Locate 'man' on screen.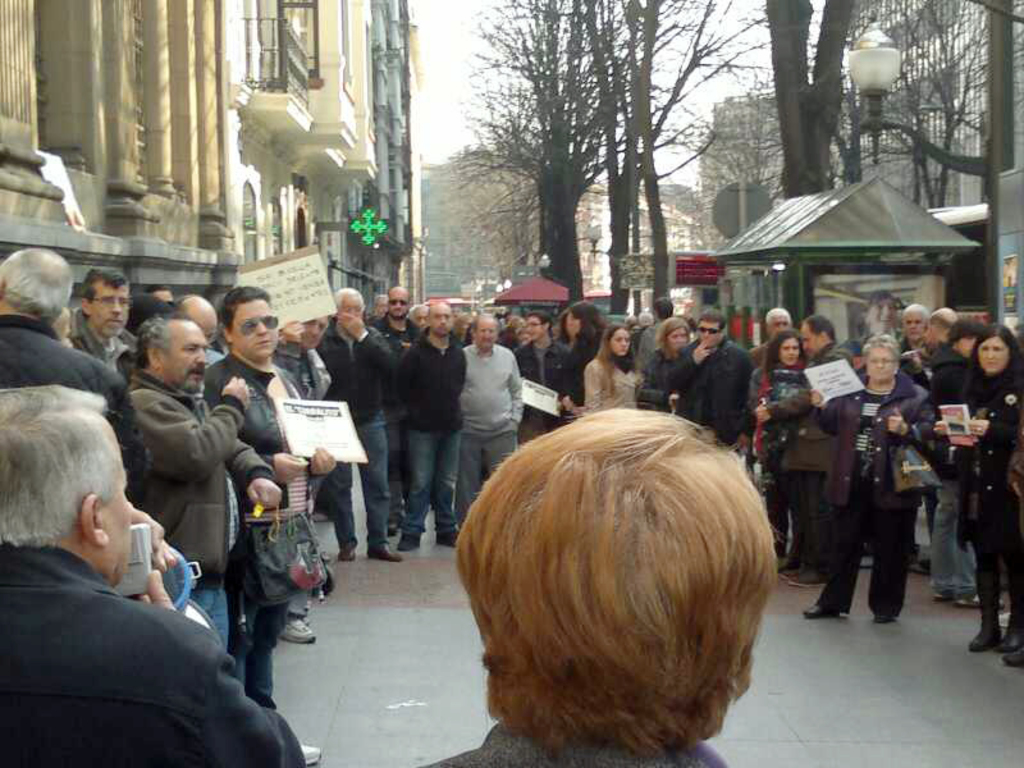
On screen at {"left": 892, "top": 301, "right": 929, "bottom": 389}.
